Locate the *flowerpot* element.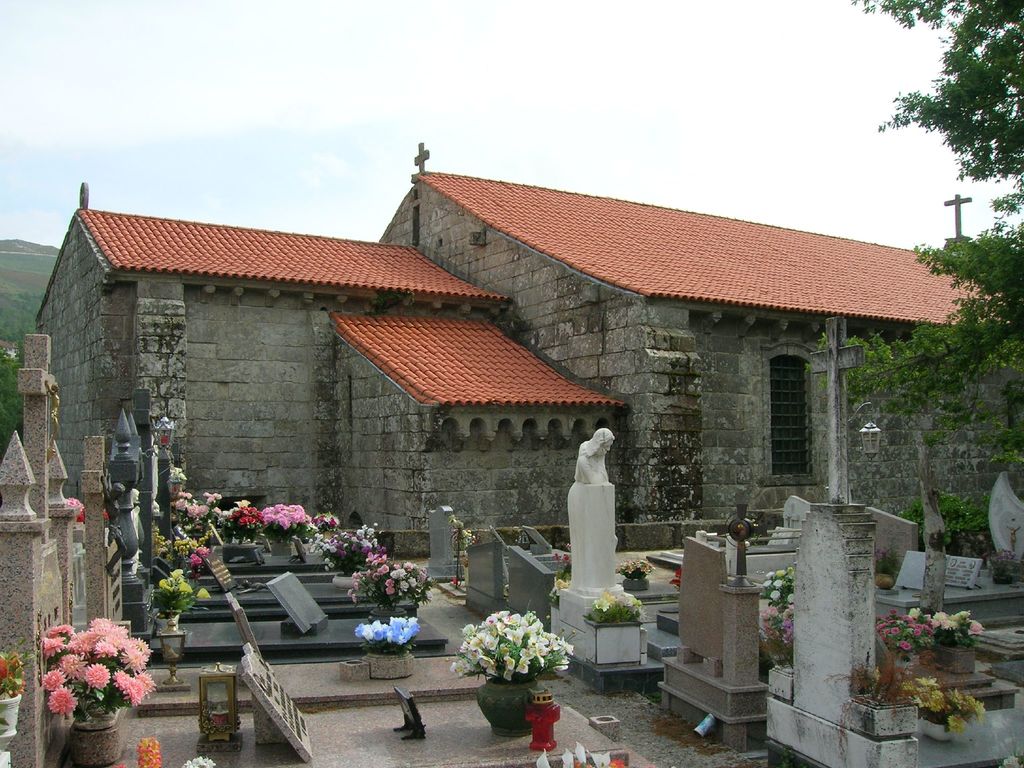
Element bbox: bbox(271, 537, 292, 556).
